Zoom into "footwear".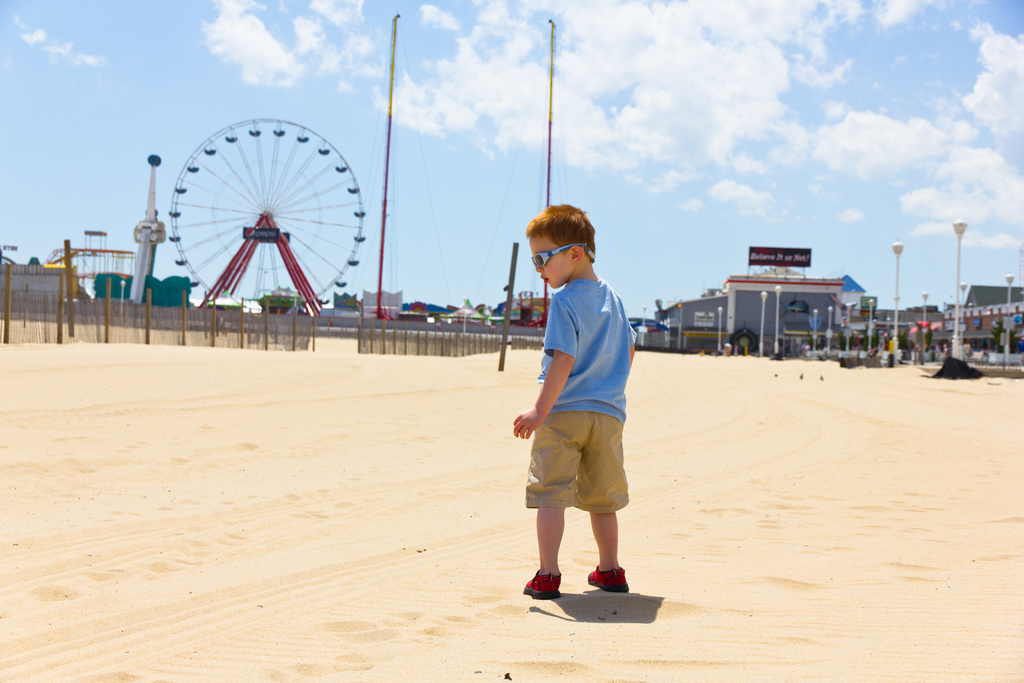
Zoom target: pyautogui.locateOnScreen(521, 566, 566, 595).
